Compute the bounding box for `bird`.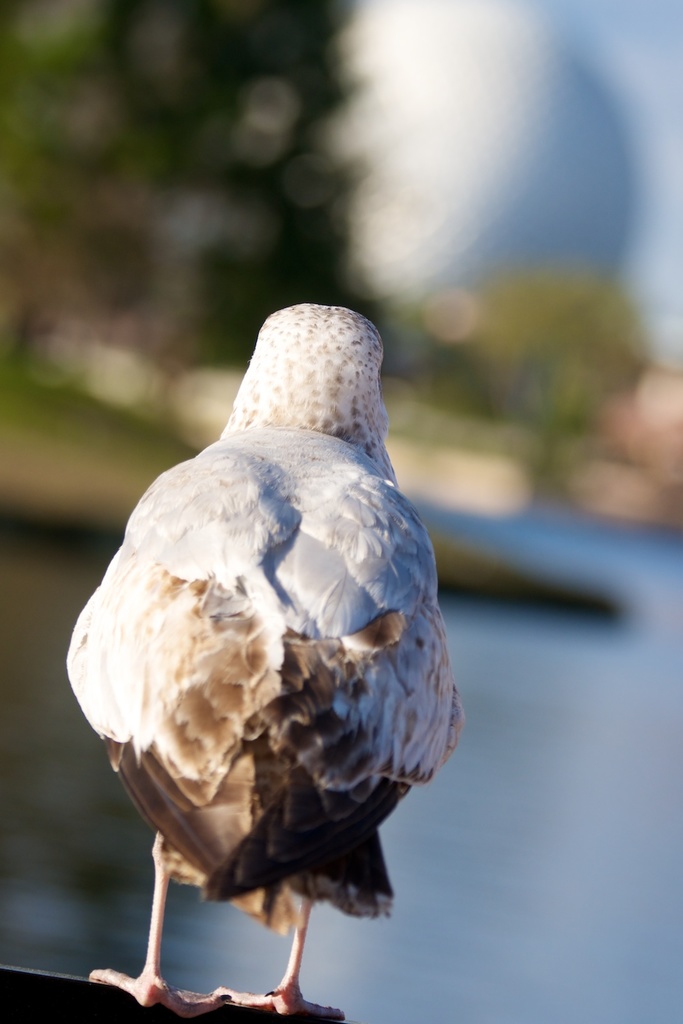
56/289/476/1019.
